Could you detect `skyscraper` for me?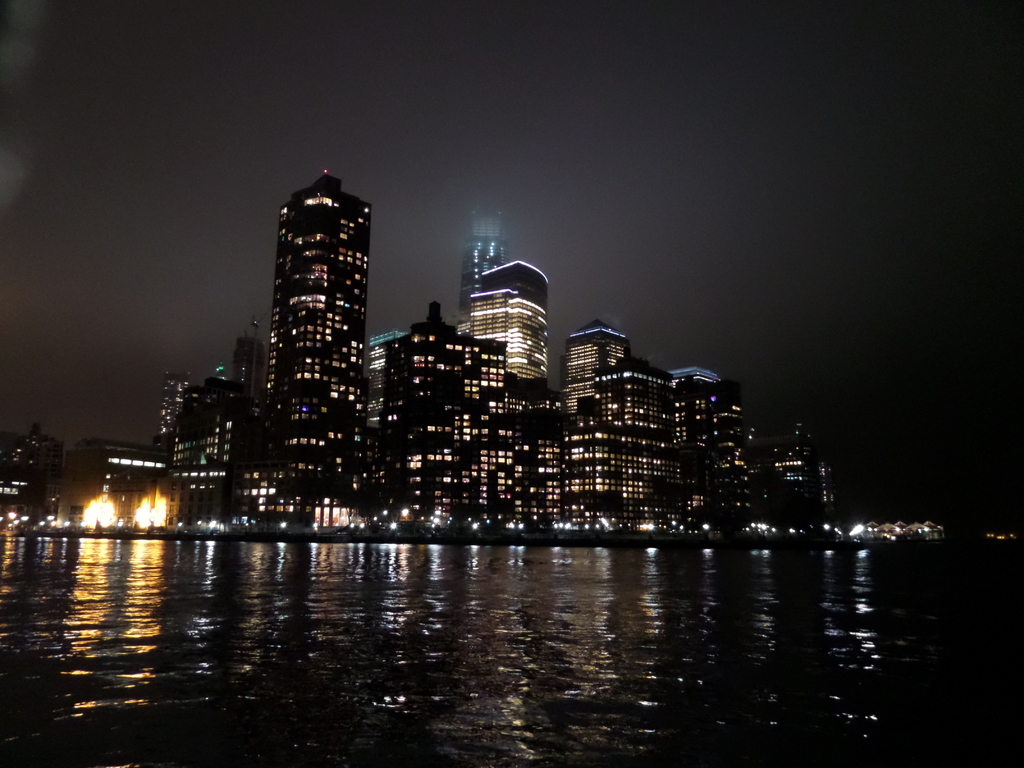
Detection result: detection(0, 420, 65, 486).
